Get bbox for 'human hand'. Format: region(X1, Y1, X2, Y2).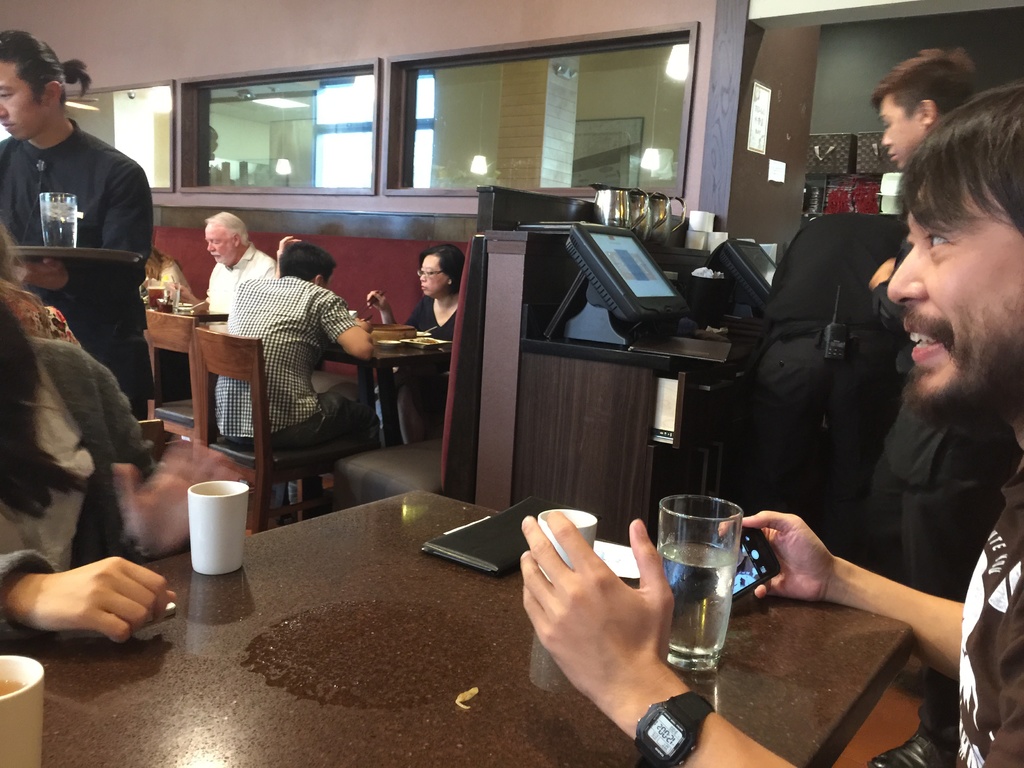
region(518, 506, 679, 713).
